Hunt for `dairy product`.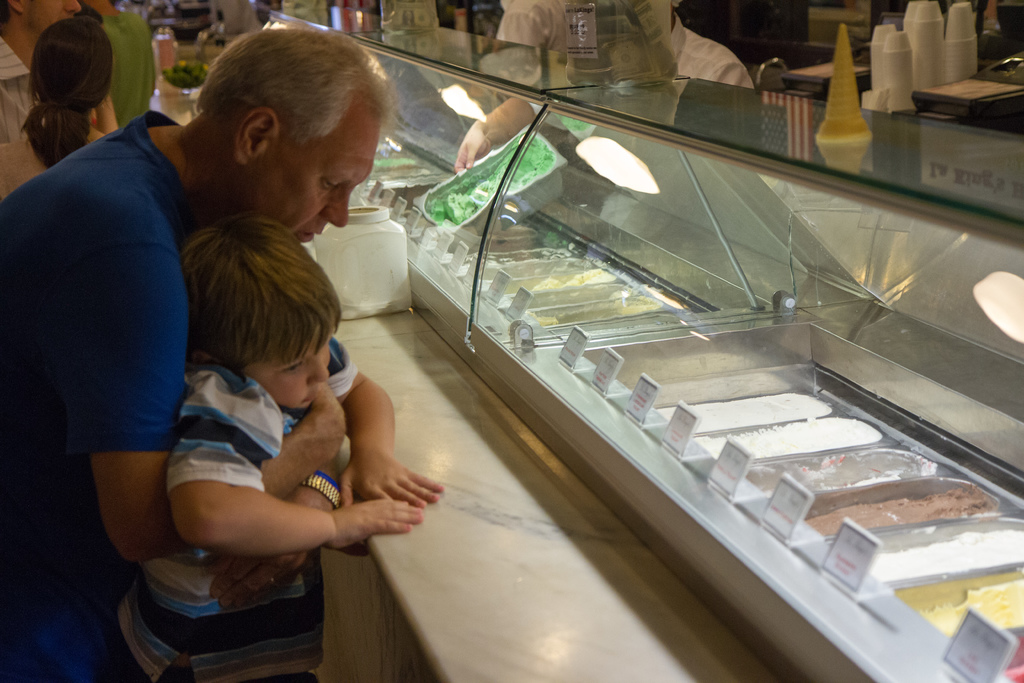
Hunted down at (883,586,1023,641).
